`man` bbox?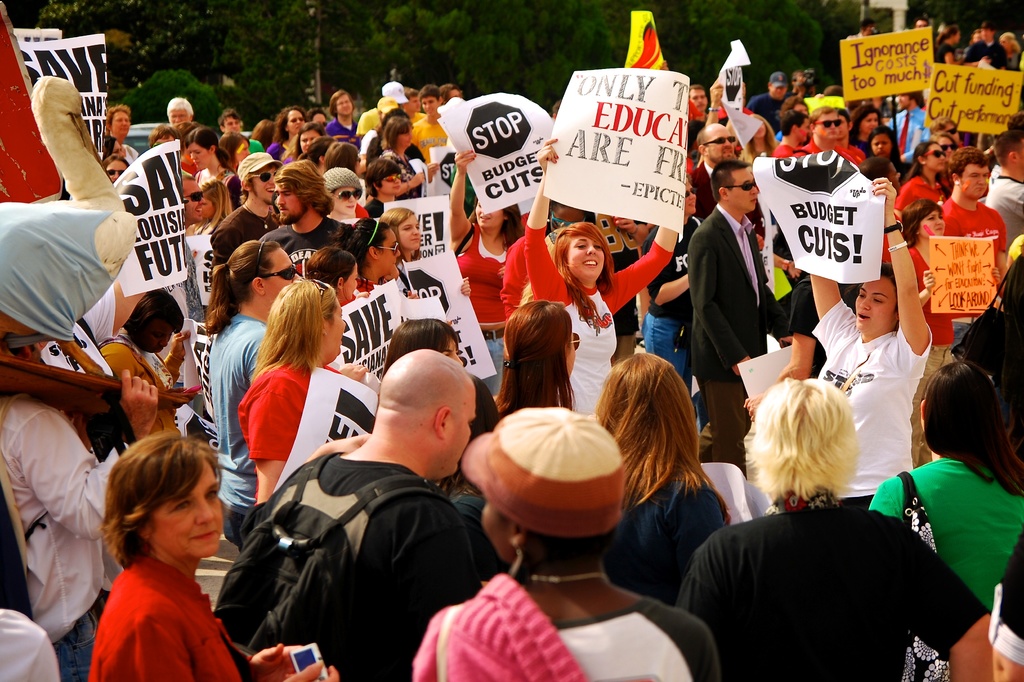
{"x1": 686, "y1": 125, "x2": 737, "y2": 212}
